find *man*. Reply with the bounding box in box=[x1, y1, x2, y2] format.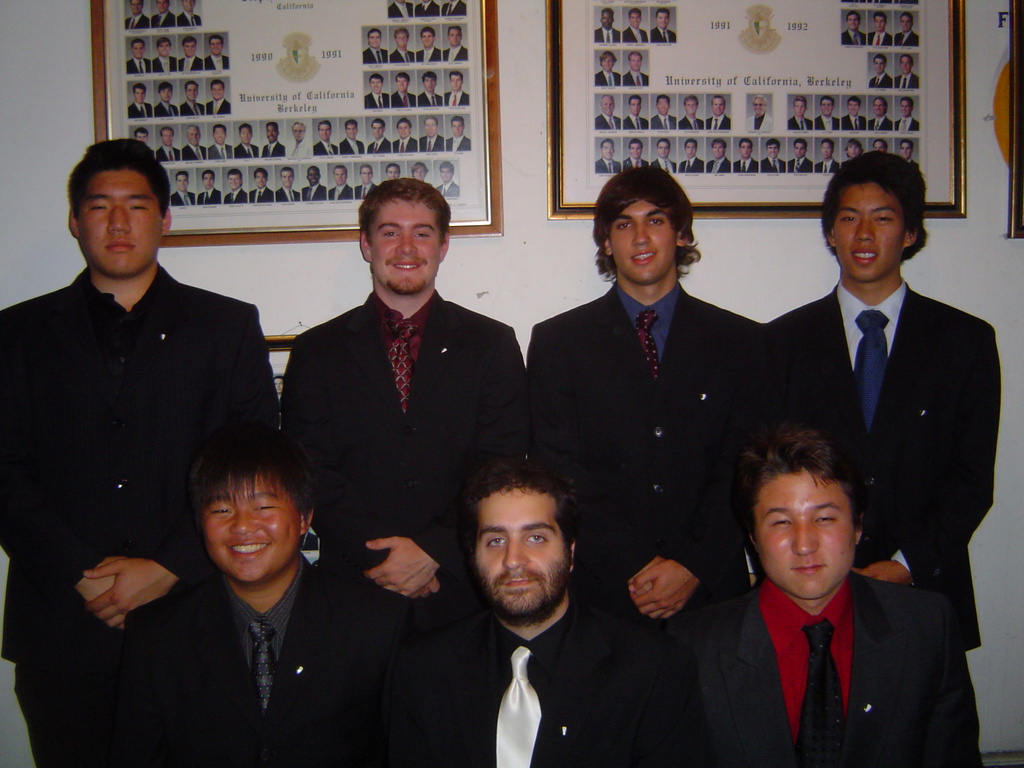
box=[520, 163, 765, 630].
